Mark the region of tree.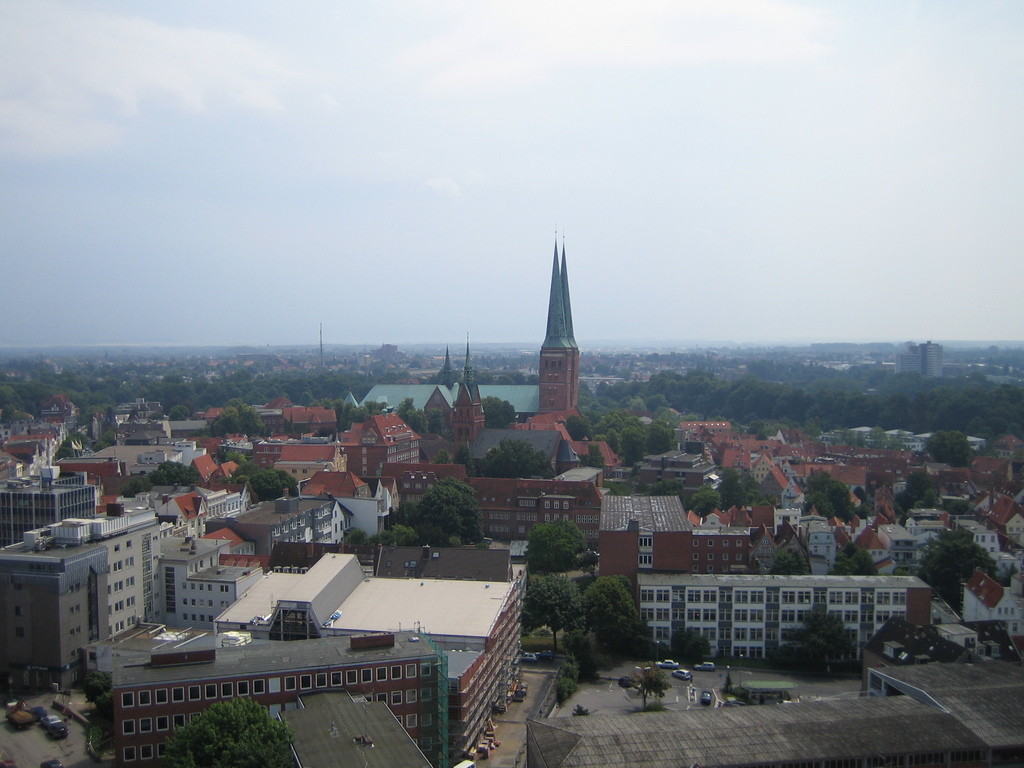
Region: pyautogui.locateOnScreen(154, 685, 292, 767).
